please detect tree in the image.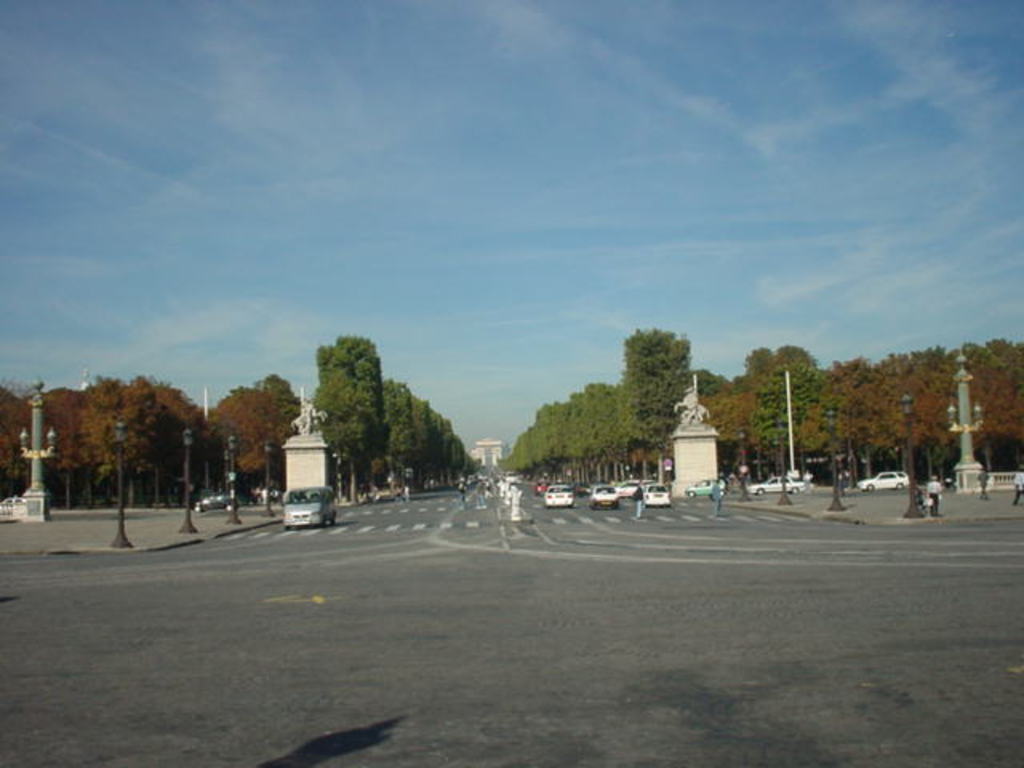
(253,371,301,426).
